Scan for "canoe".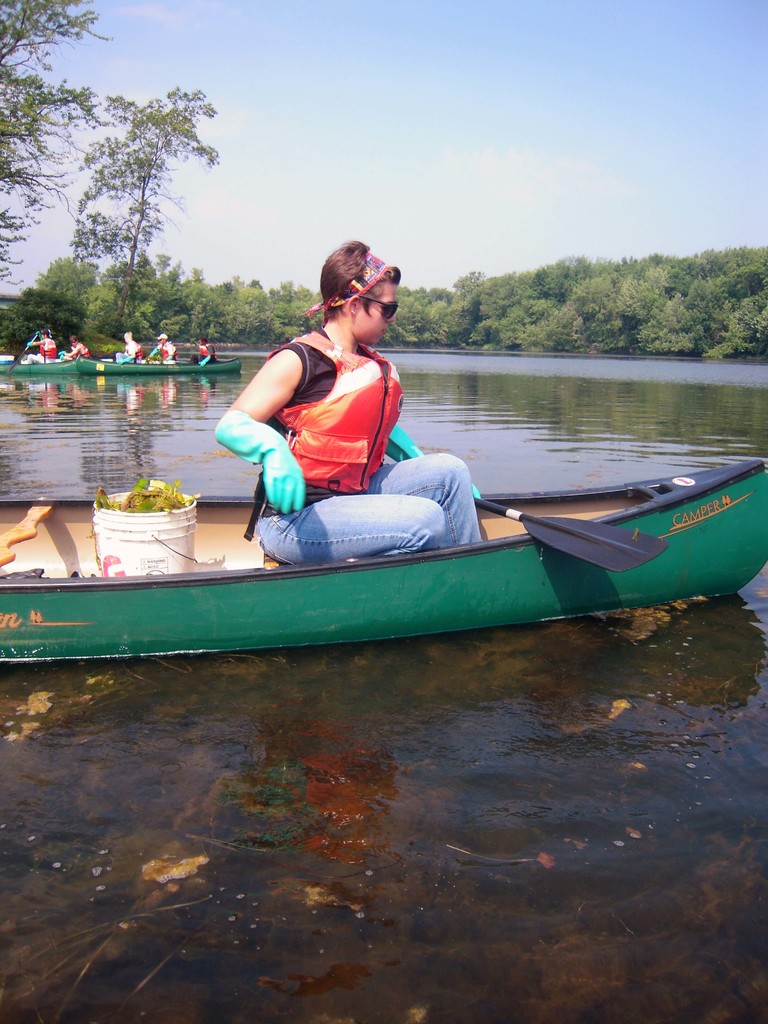
Scan result: (0, 360, 74, 375).
